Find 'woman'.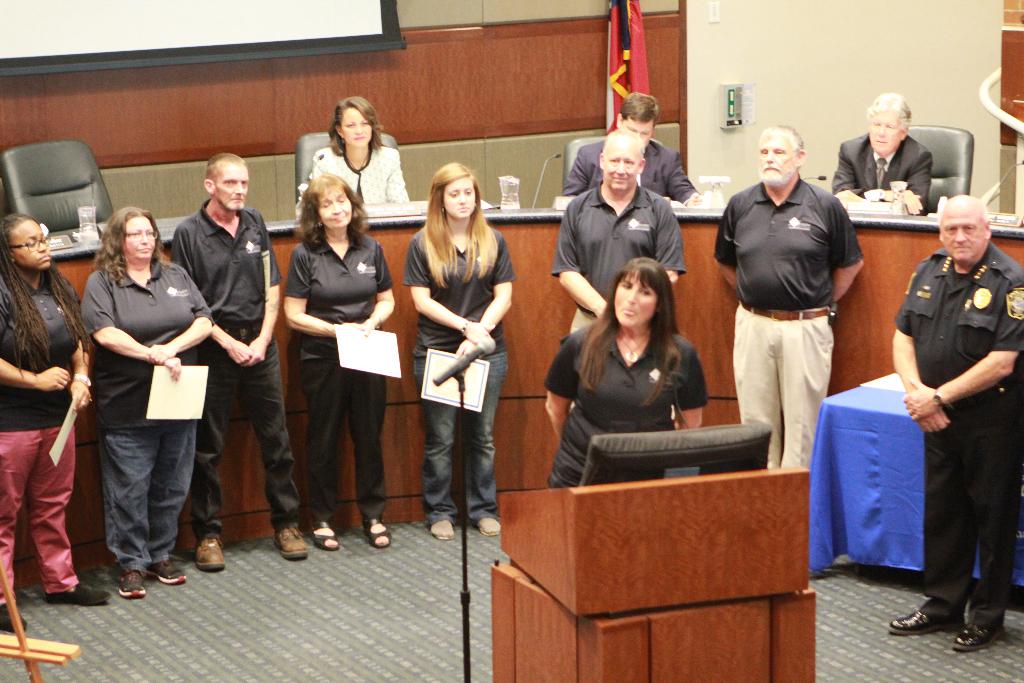
277 163 398 561.
